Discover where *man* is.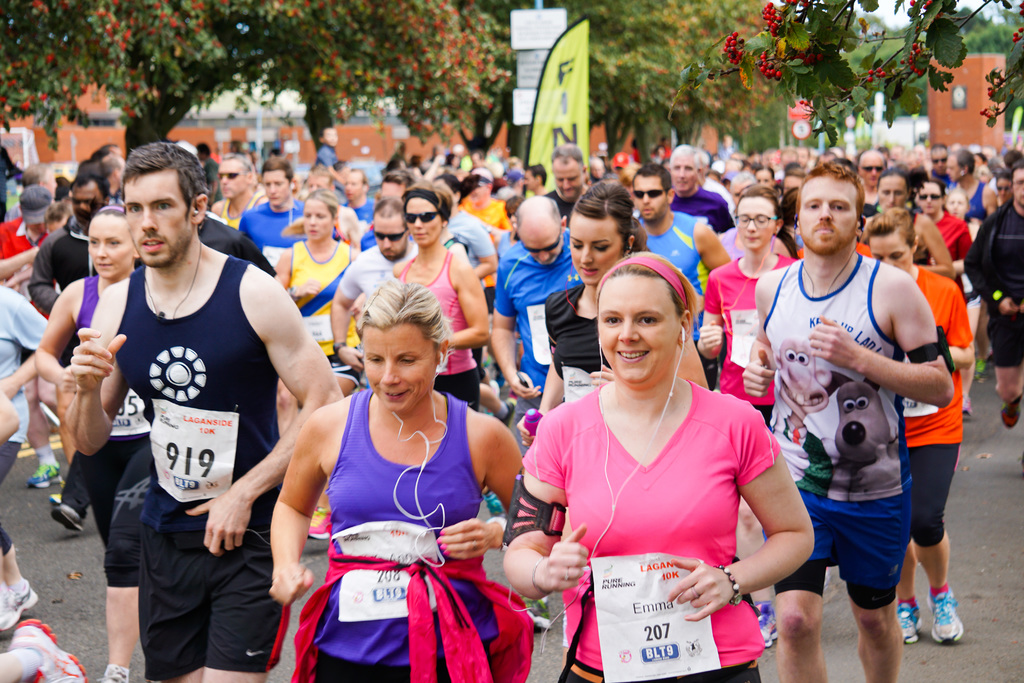
Discovered at x1=330 y1=194 x2=451 y2=387.
